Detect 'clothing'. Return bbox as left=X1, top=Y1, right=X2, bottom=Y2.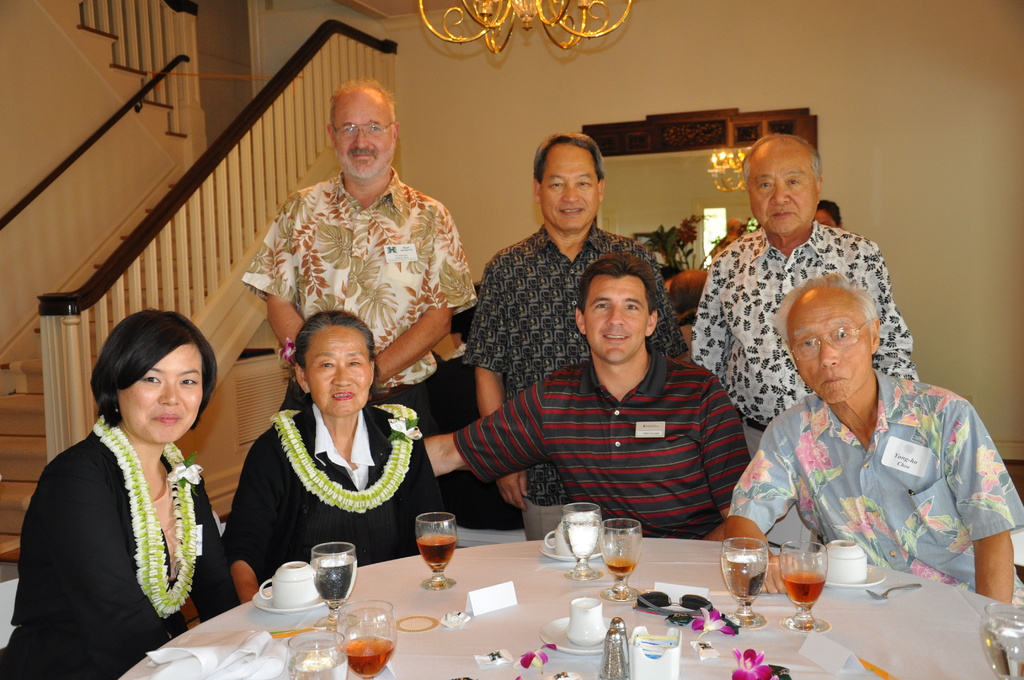
left=225, top=405, right=445, bottom=592.
